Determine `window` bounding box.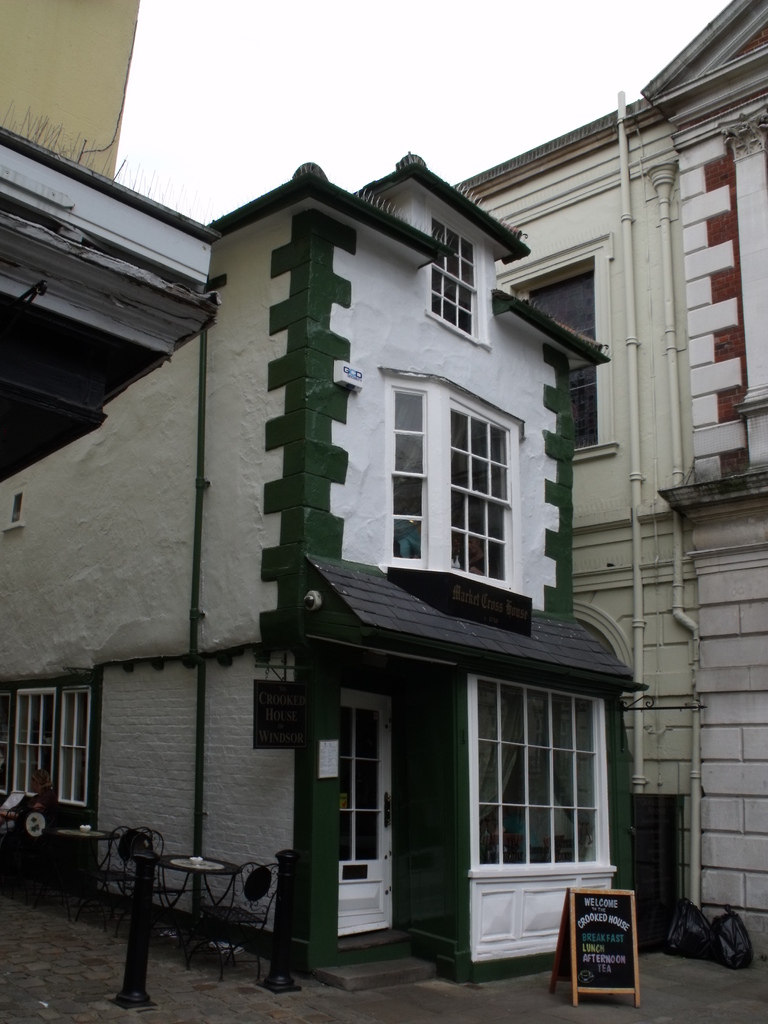
Determined: <bbox>452, 658, 625, 902</bbox>.
